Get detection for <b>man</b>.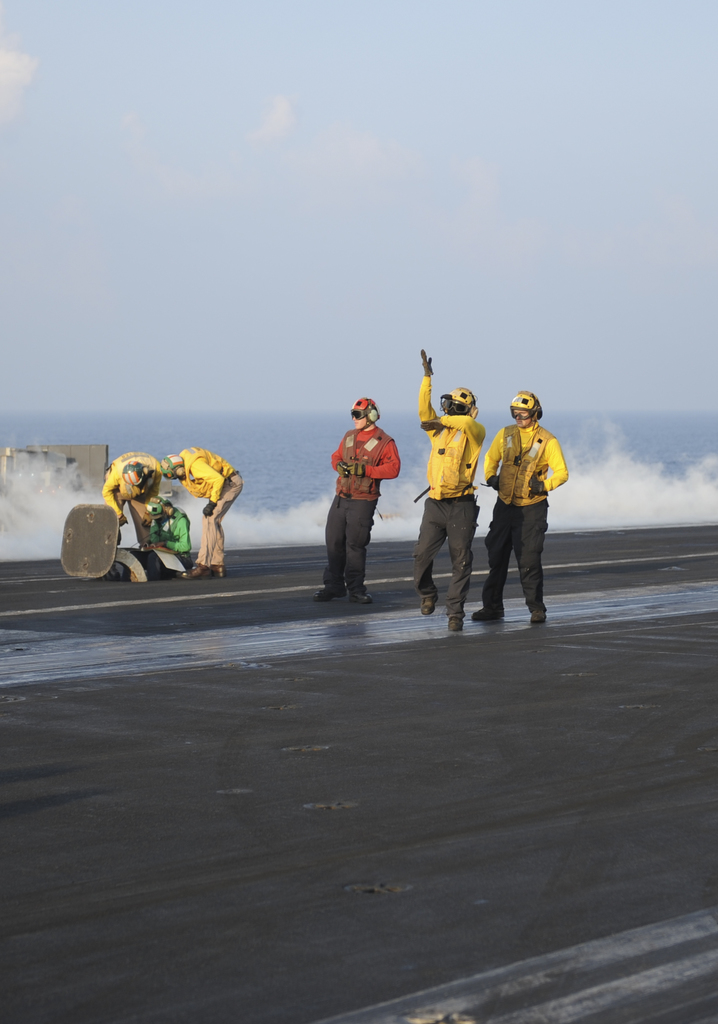
Detection: 461 388 574 627.
